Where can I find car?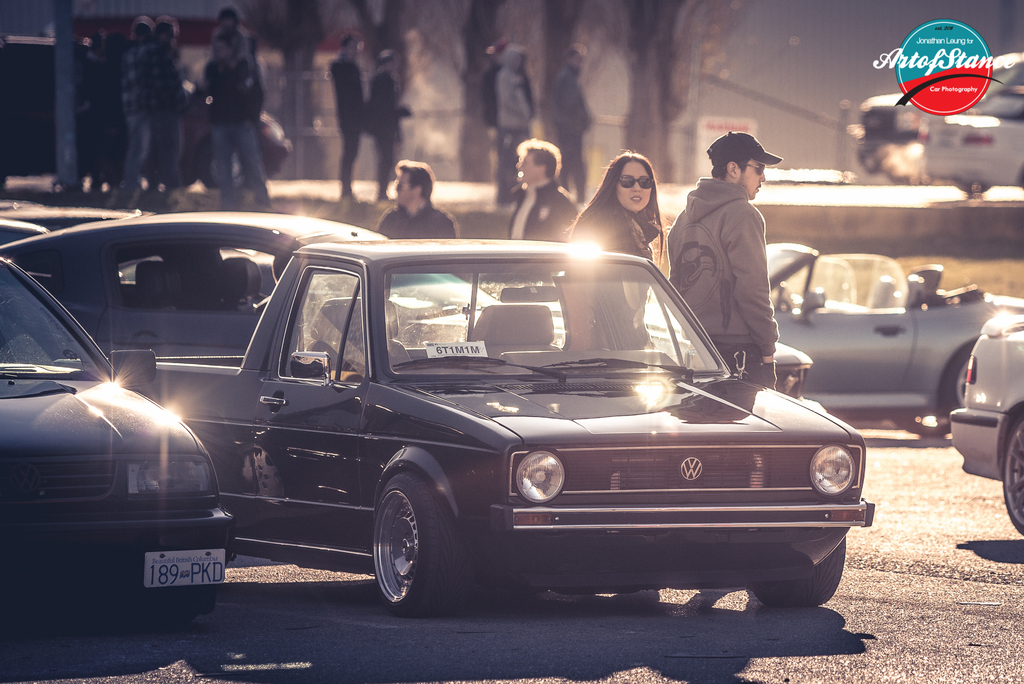
You can find it at locate(0, 35, 289, 188).
